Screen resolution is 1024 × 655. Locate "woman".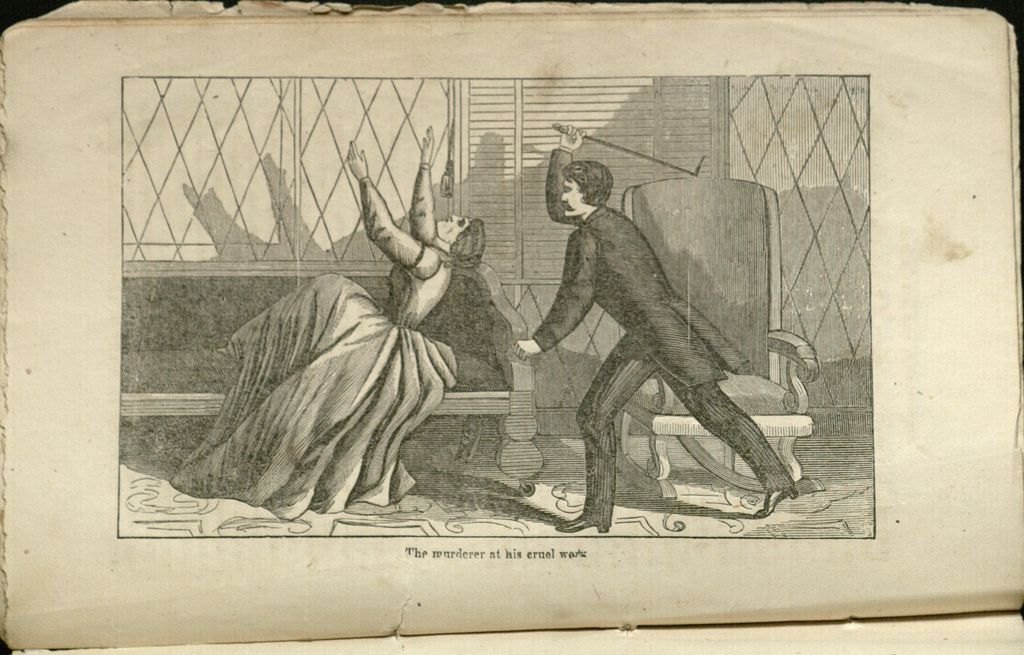
149, 152, 470, 515.
